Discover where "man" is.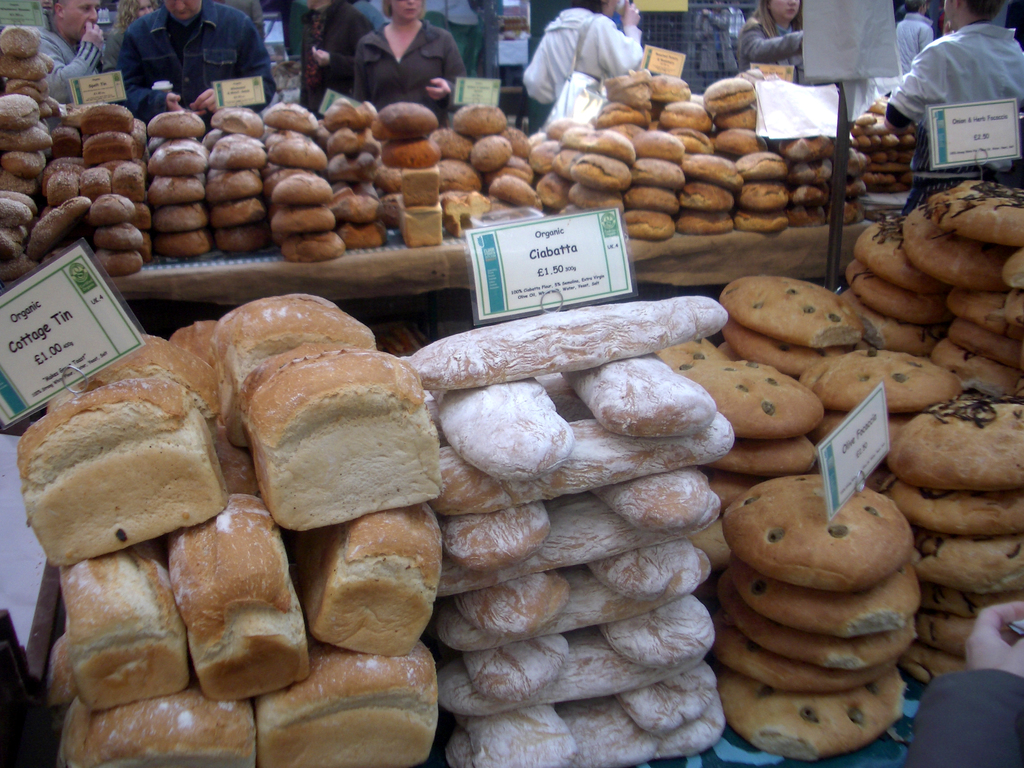
Discovered at (x1=888, y1=0, x2=1023, y2=205).
